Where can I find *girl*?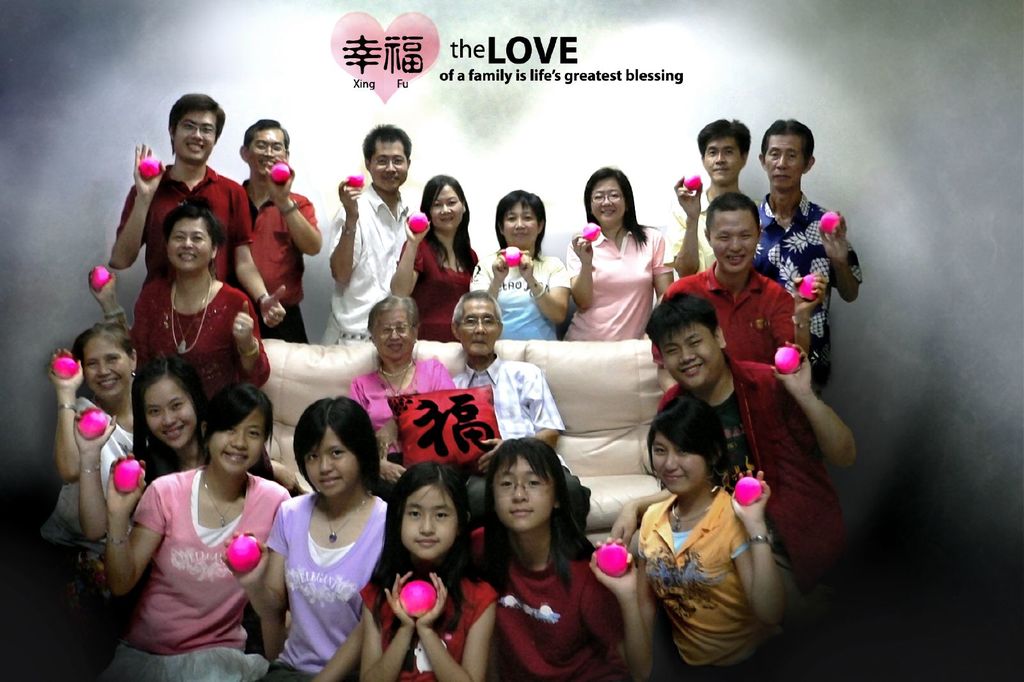
You can find it at BBox(219, 396, 394, 680).
